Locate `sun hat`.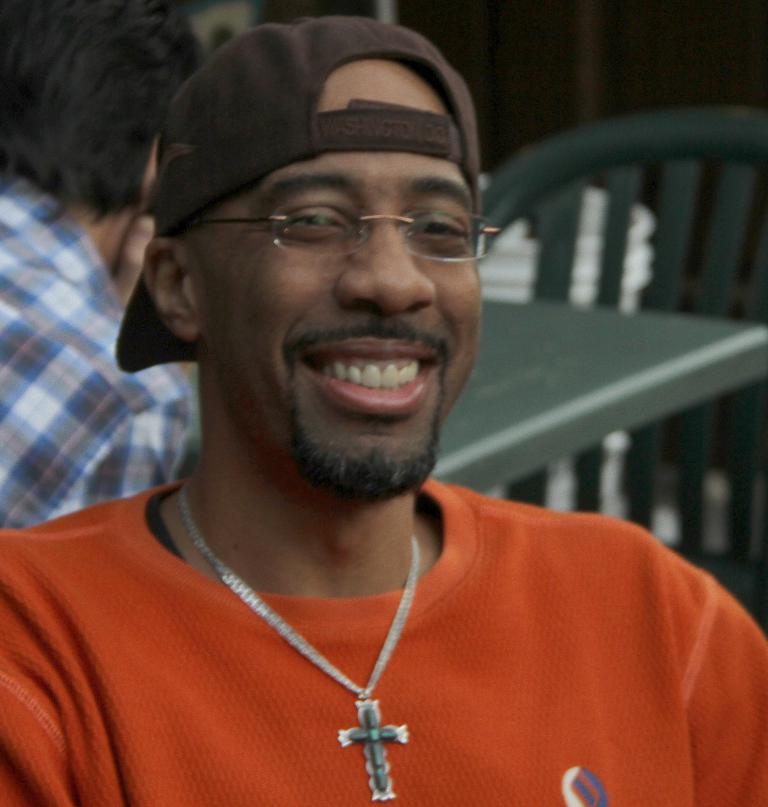
Bounding box: [x1=110, y1=11, x2=482, y2=379].
